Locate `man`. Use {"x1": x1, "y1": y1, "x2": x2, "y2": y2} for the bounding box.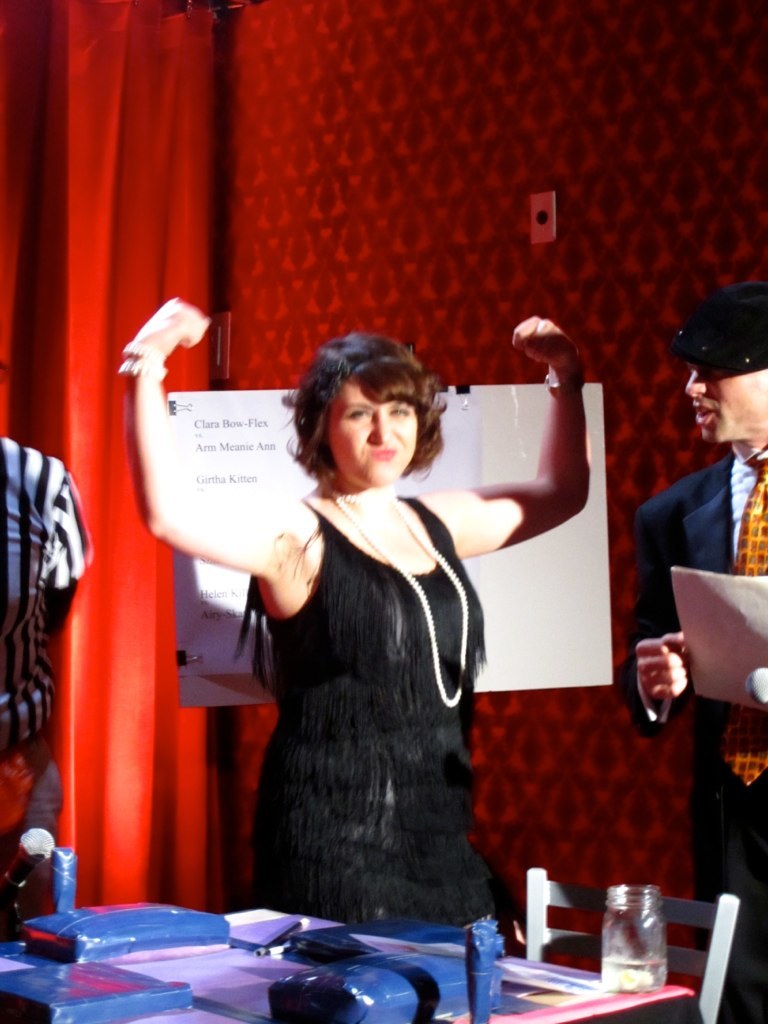
{"x1": 639, "y1": 338, "x2": 767, "y2": 621}.
